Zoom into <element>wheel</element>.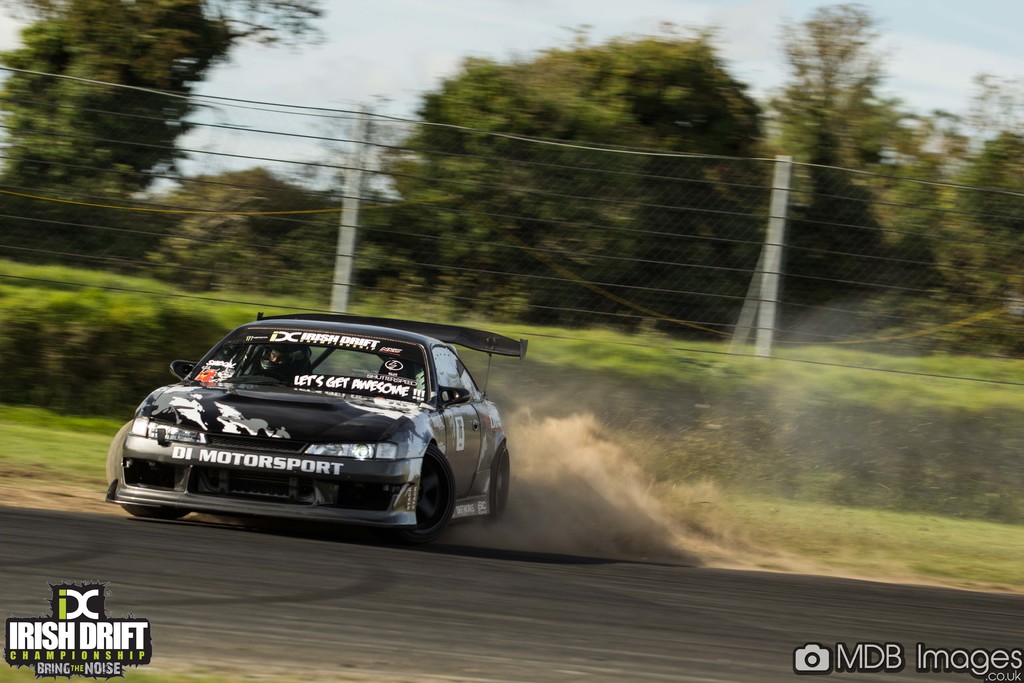
Zoom target: x1=107, y1=421, x2=187, y2=521.
